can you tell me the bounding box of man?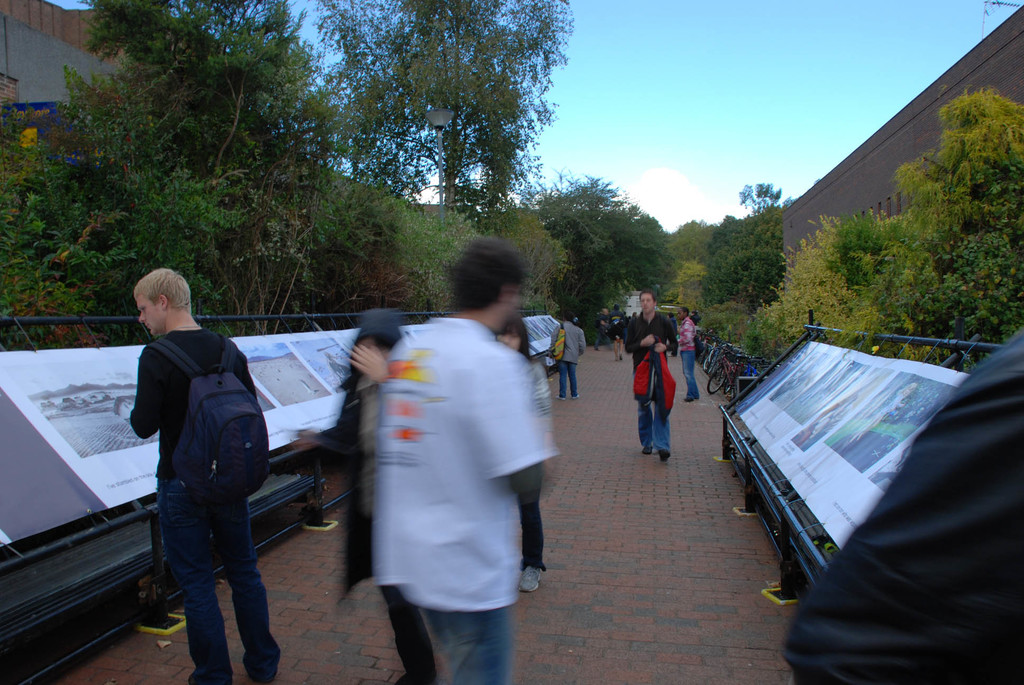
bbox(594, 307, 610, 354).
